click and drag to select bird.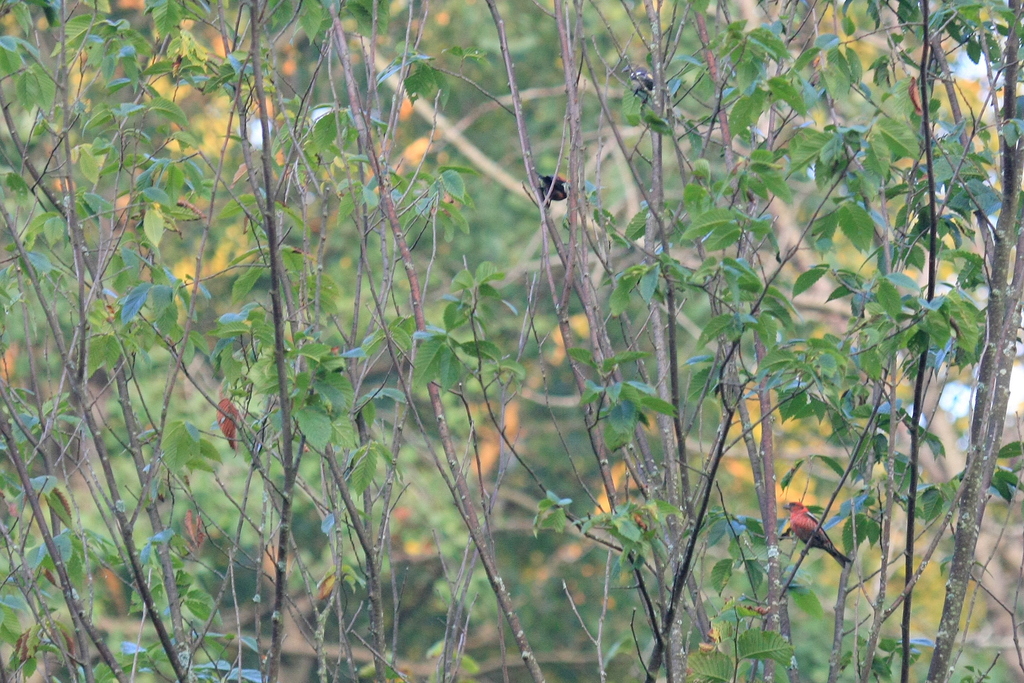
Selection: {"x1": 782, "y1": 497, "x2": 852, "y2": 569}.
